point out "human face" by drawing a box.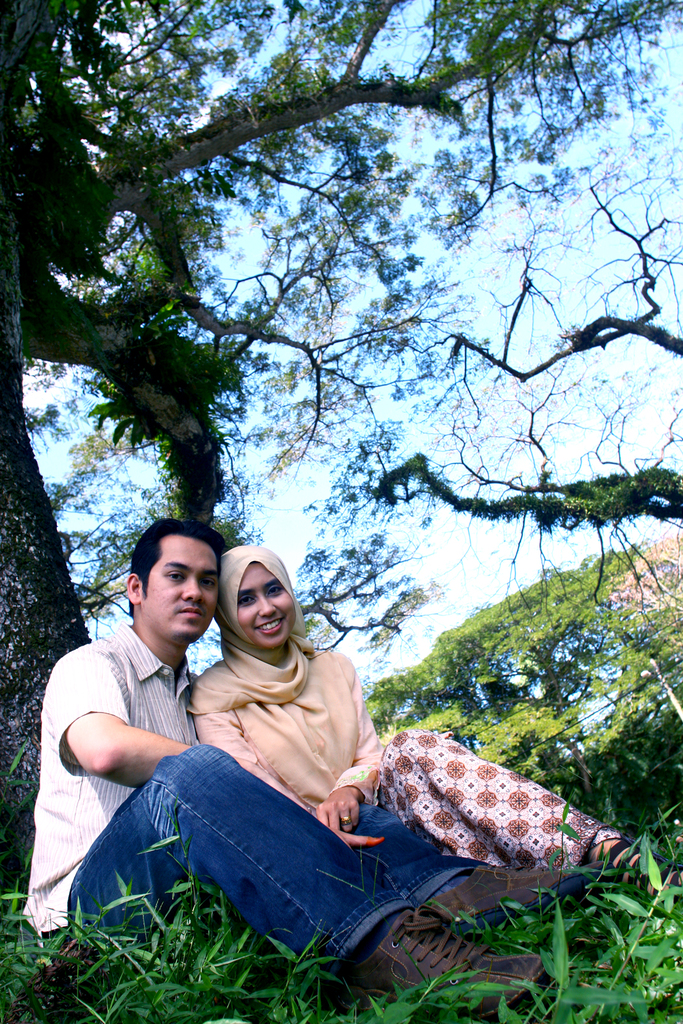
{"left": 142, "top": 536, "right": 222, "bottom": 638}.
